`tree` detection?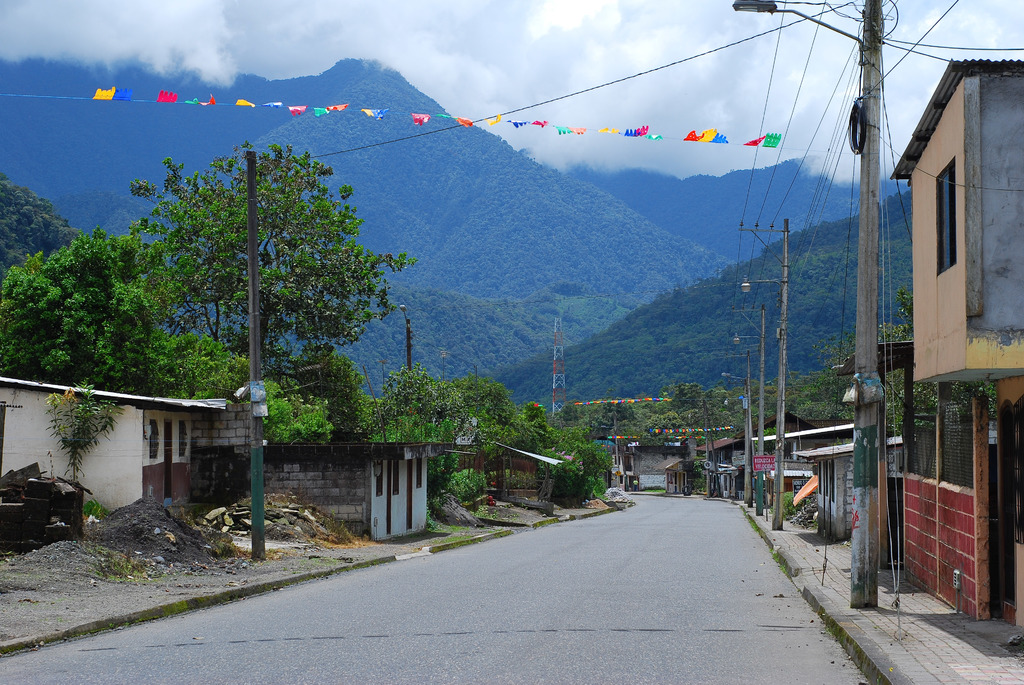
Rect(380, 366, 441, 437)
